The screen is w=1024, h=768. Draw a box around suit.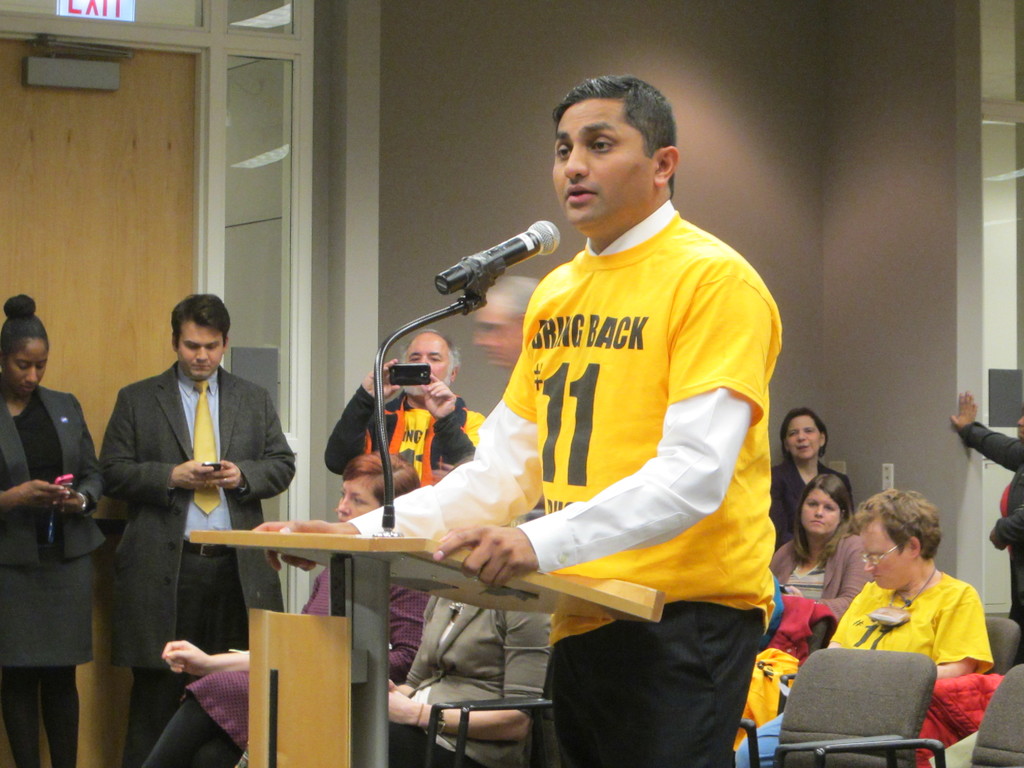
[0, 381, 103, 664].
